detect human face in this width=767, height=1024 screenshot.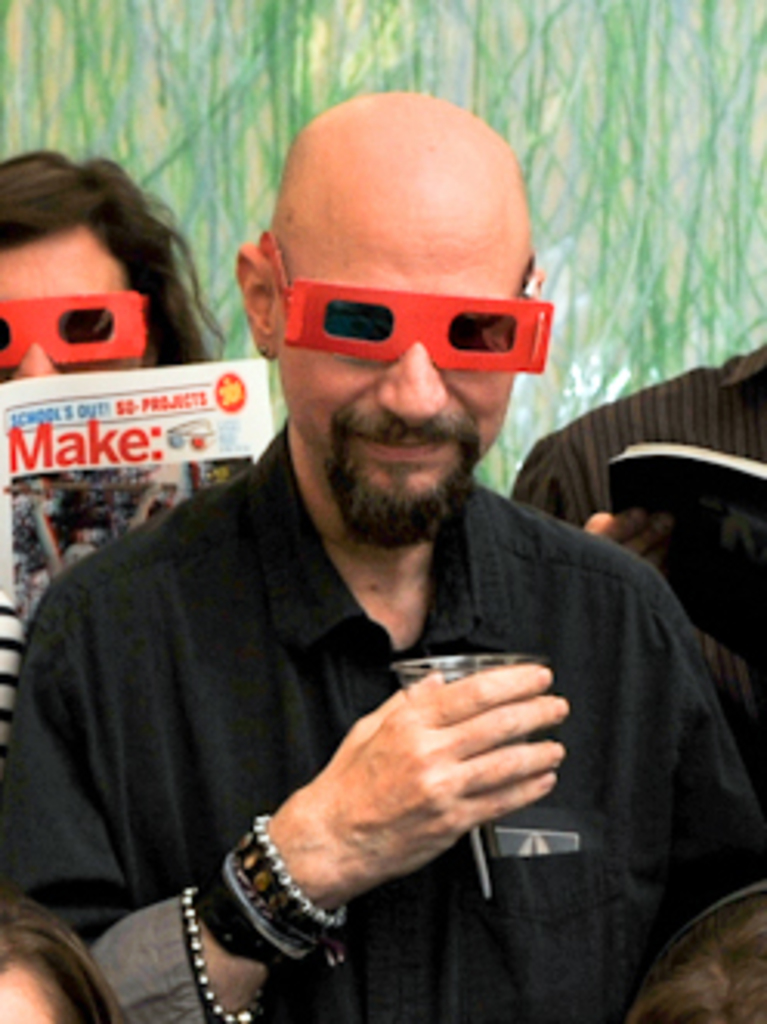
Detection: (left=0, top=226, right=148, bottom=387).
